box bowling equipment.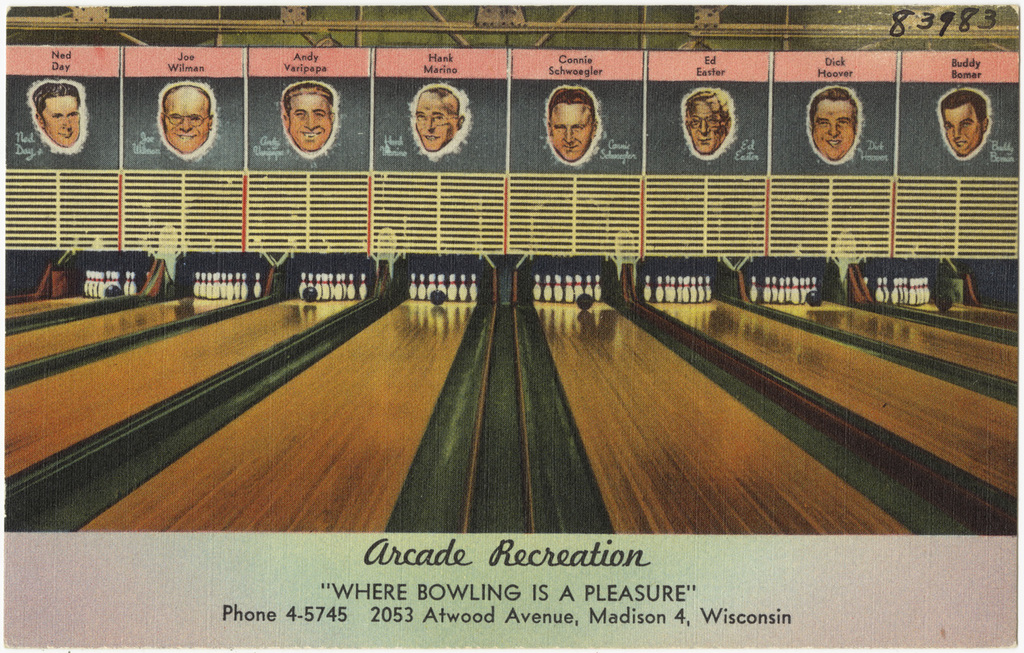
(left=642, top=273, right=653, bottom=304).
